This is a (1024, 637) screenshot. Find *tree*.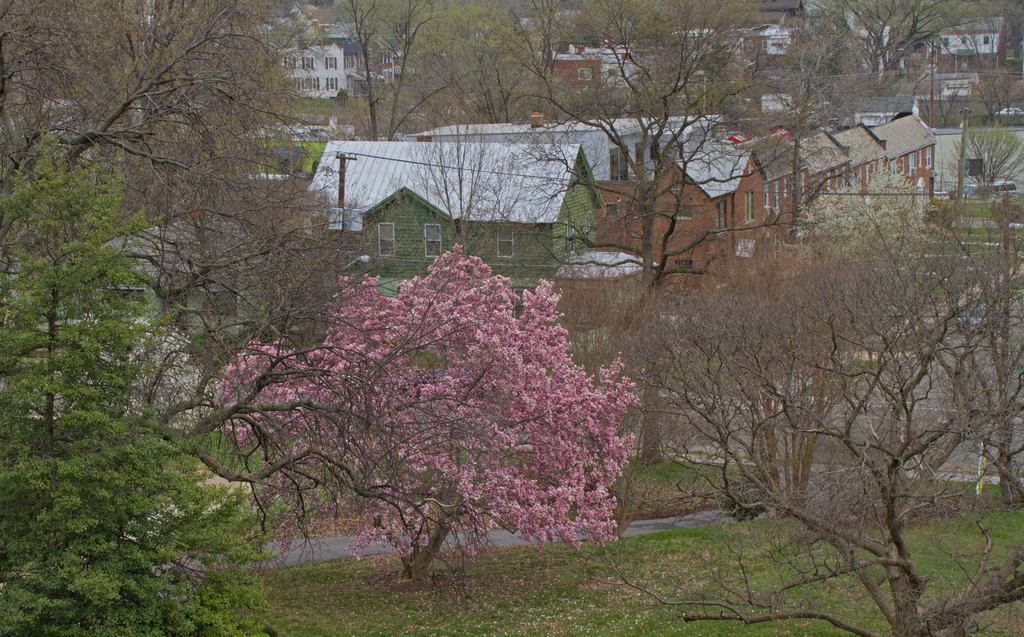
Bounding box: box=[51, 153, 374, 389].
